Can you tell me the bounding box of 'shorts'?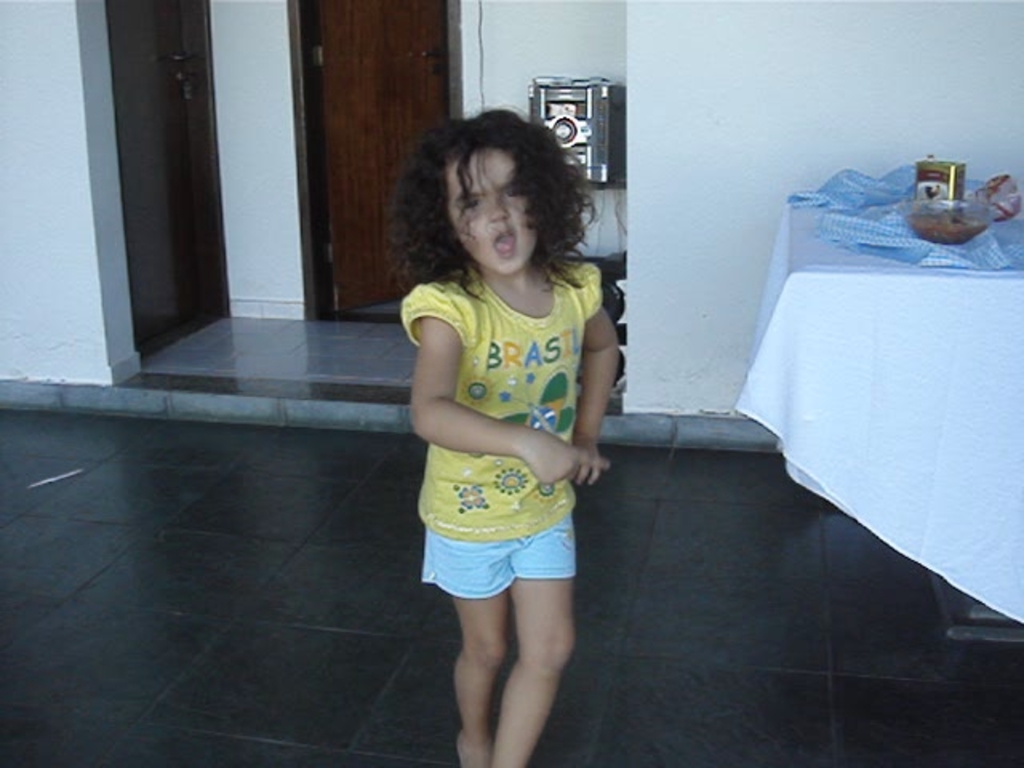
x1=432, y1=523, x2=574, y2=592.
